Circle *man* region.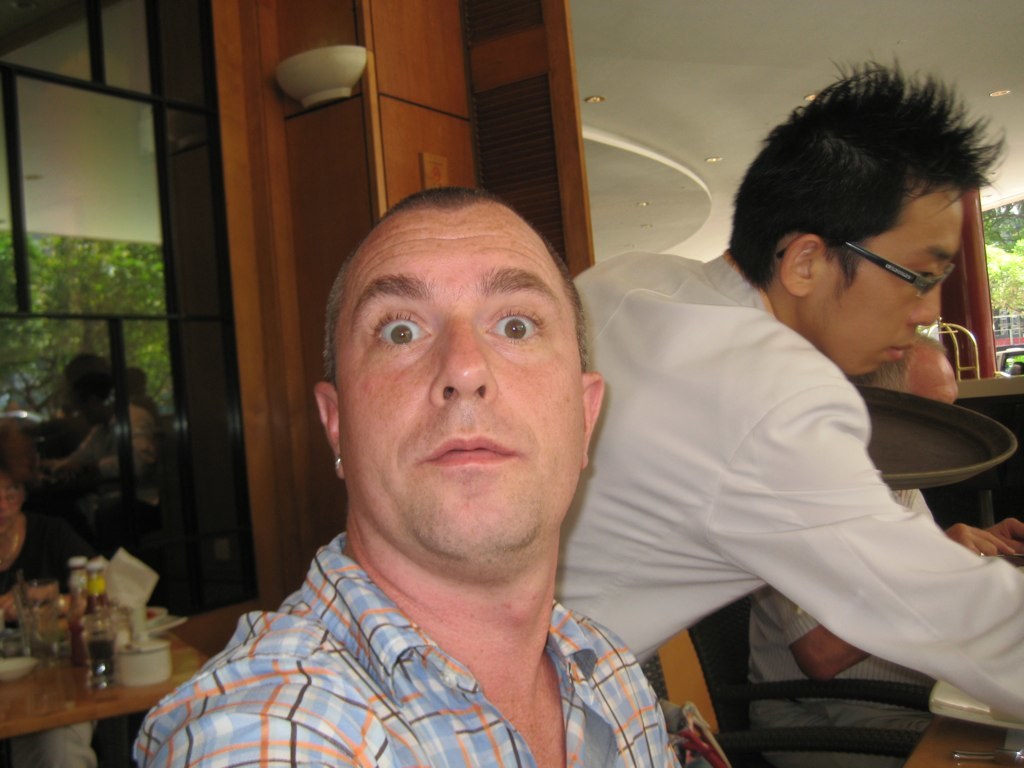
Region: 745:327:1023:741.
